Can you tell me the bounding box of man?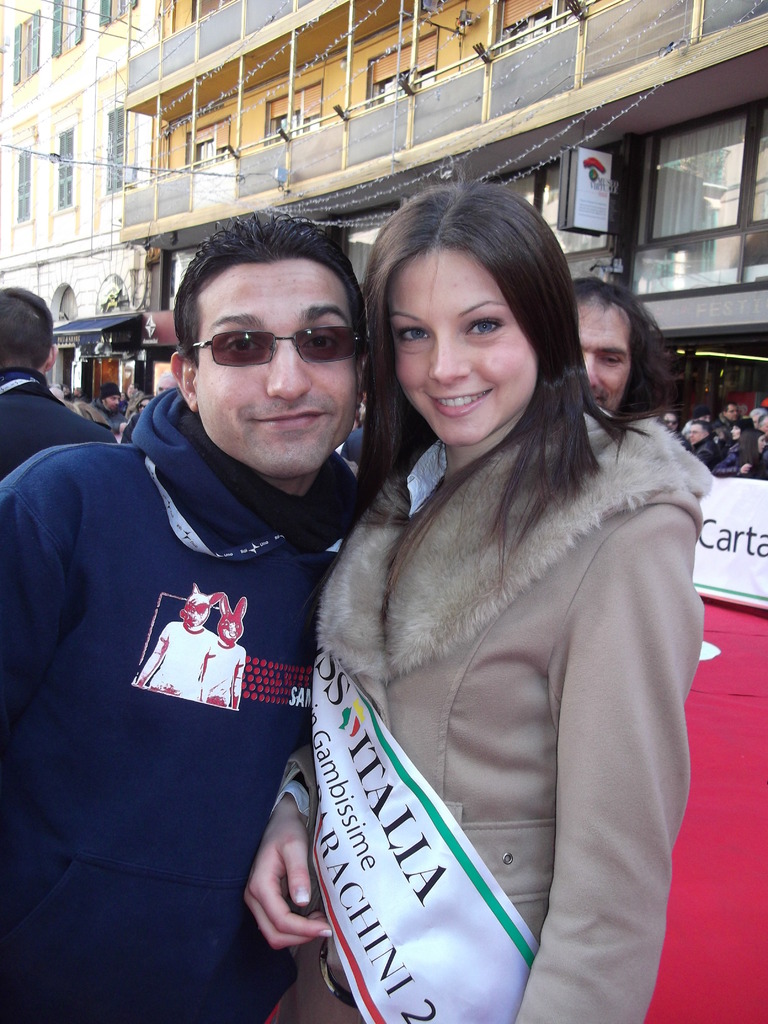
BBox(574, 273, 688, 415).
